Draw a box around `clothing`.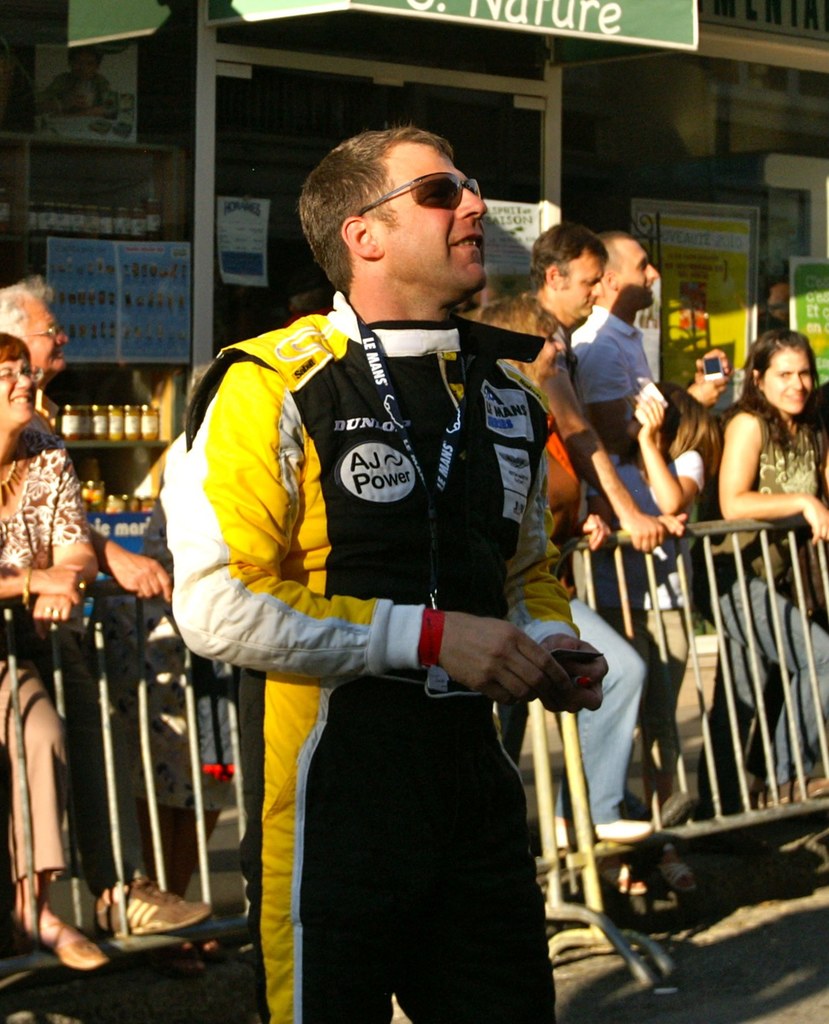
rect(688, 403, 828, 820).
